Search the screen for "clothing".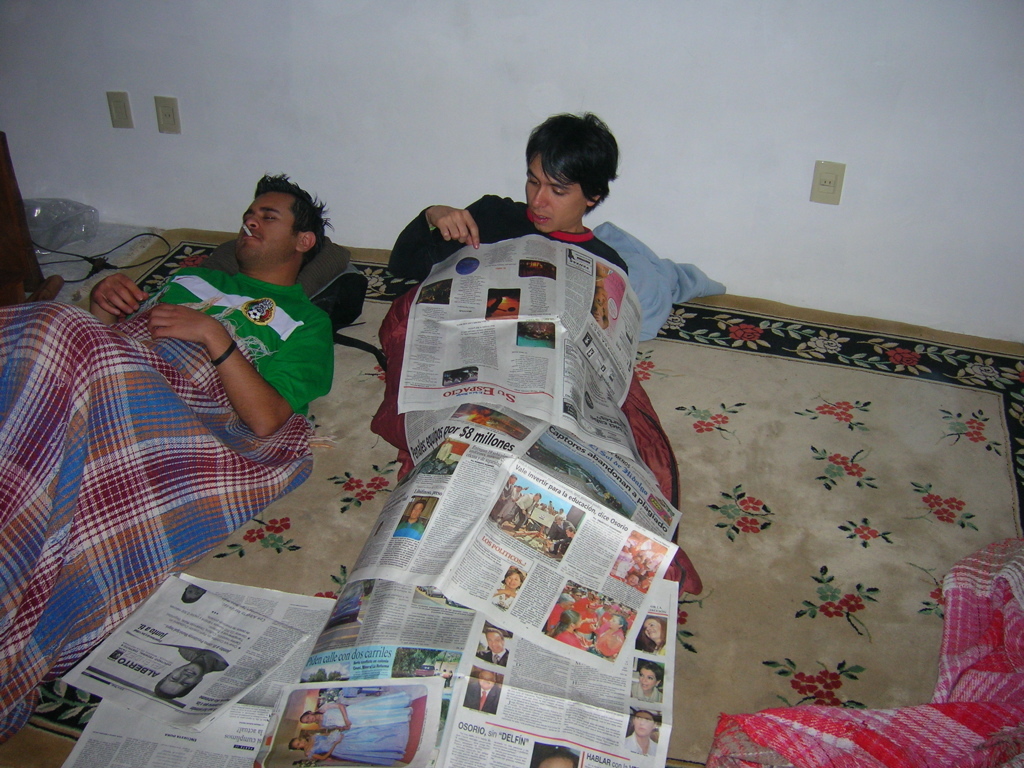
Found at l=317, t=695, r=408, b=726.
